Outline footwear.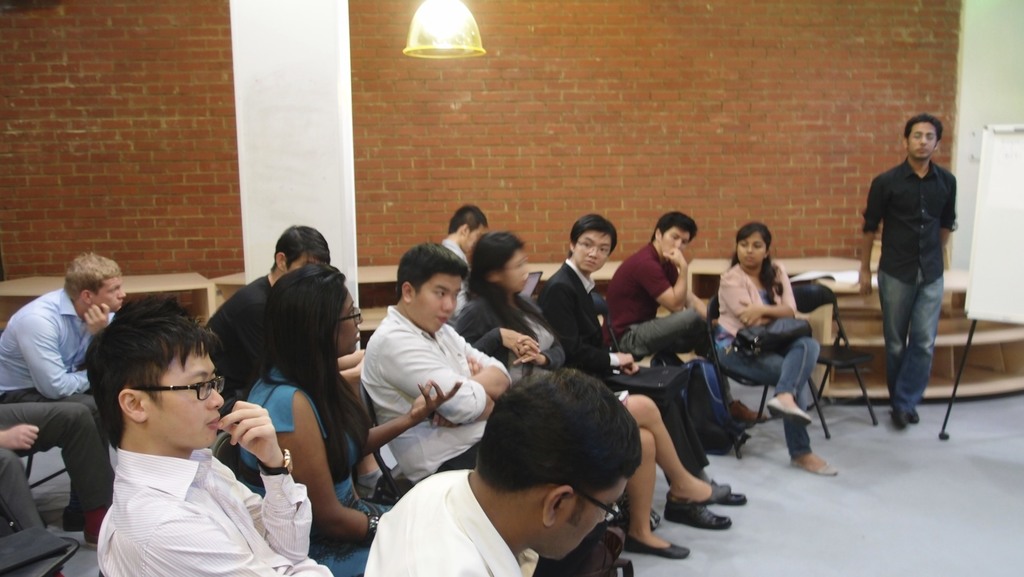
Outline: bbox(888, 409, 916, 423).
